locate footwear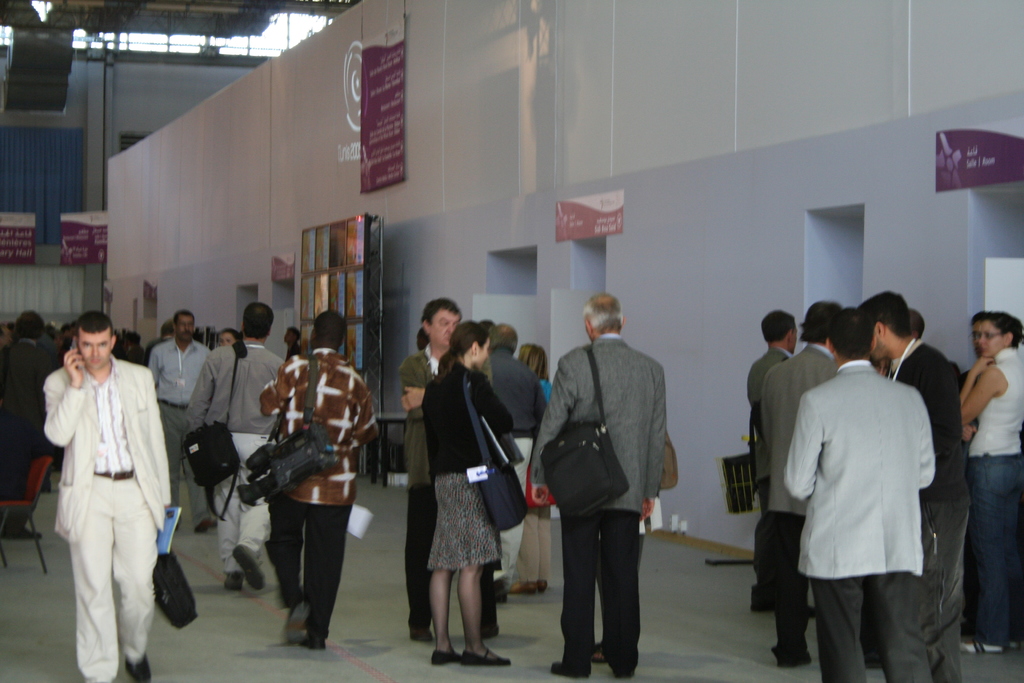
box=[409, 626, 433, 641]
